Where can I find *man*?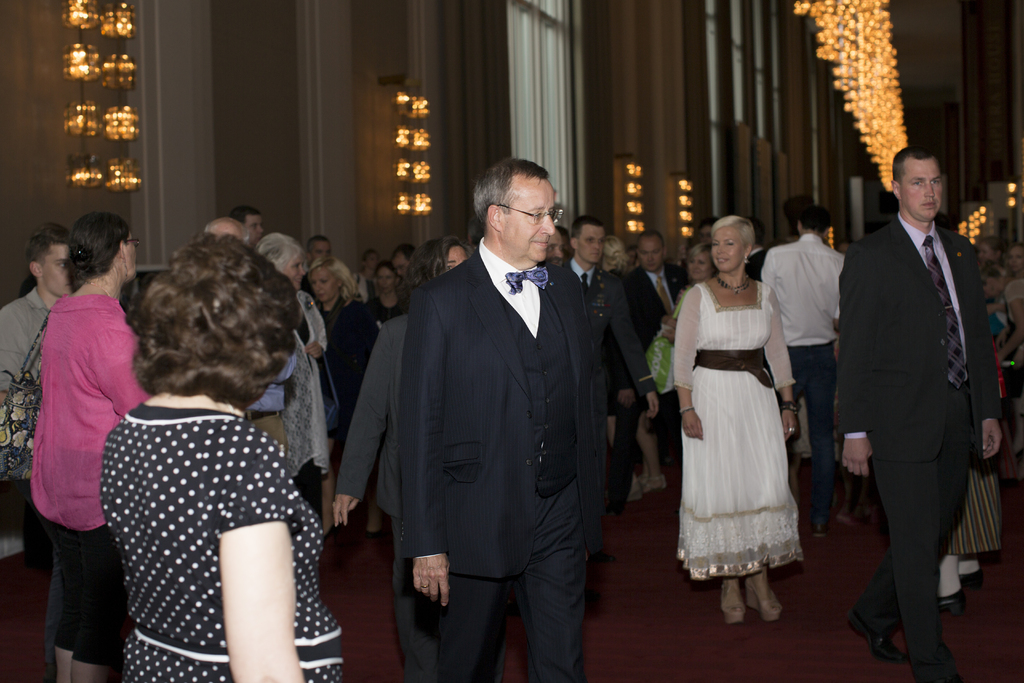
You can find it at select_region(547, 227, 564, 267).
